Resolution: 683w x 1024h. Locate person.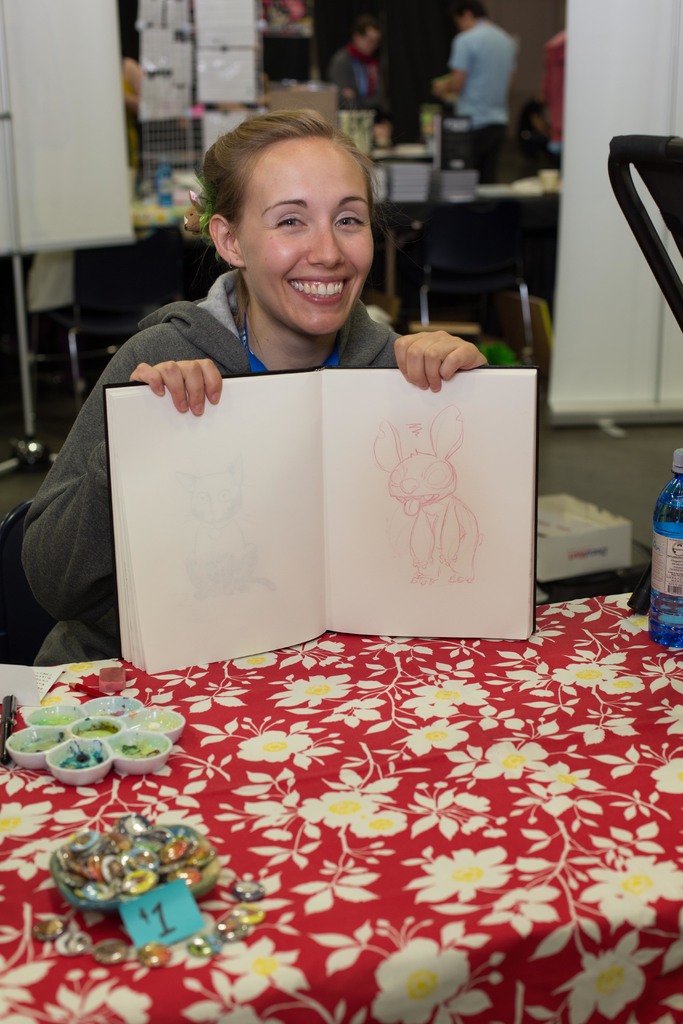
422 0 518 187.
